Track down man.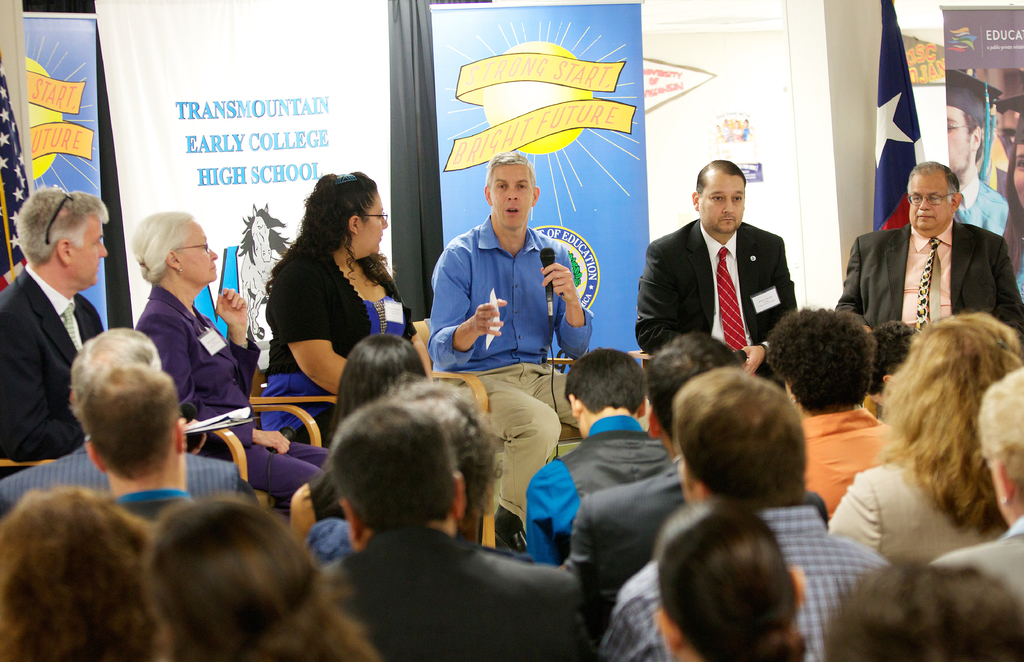
Tracked to {"x1": 0, "y1": 180, "x2": 114, "y2": 481}.
